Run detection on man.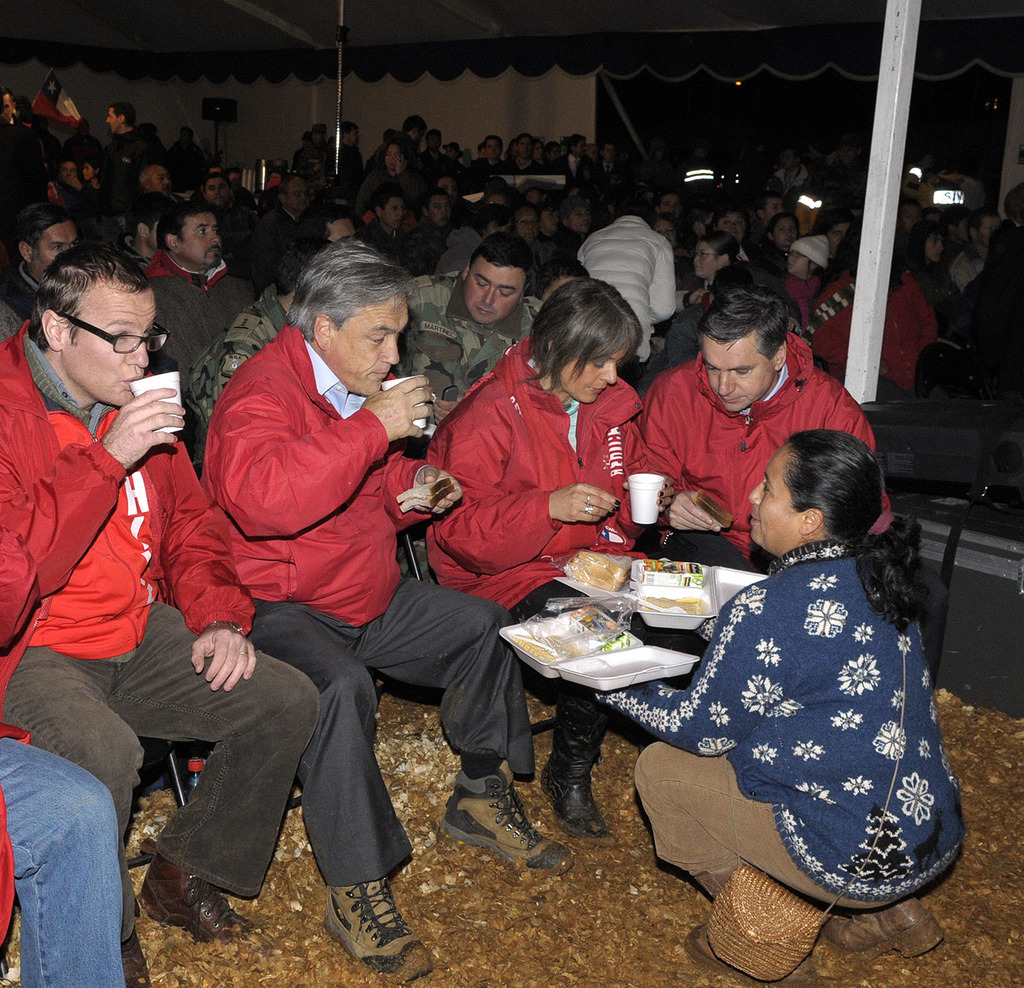
Result: region(190, 235, 334, 477).
